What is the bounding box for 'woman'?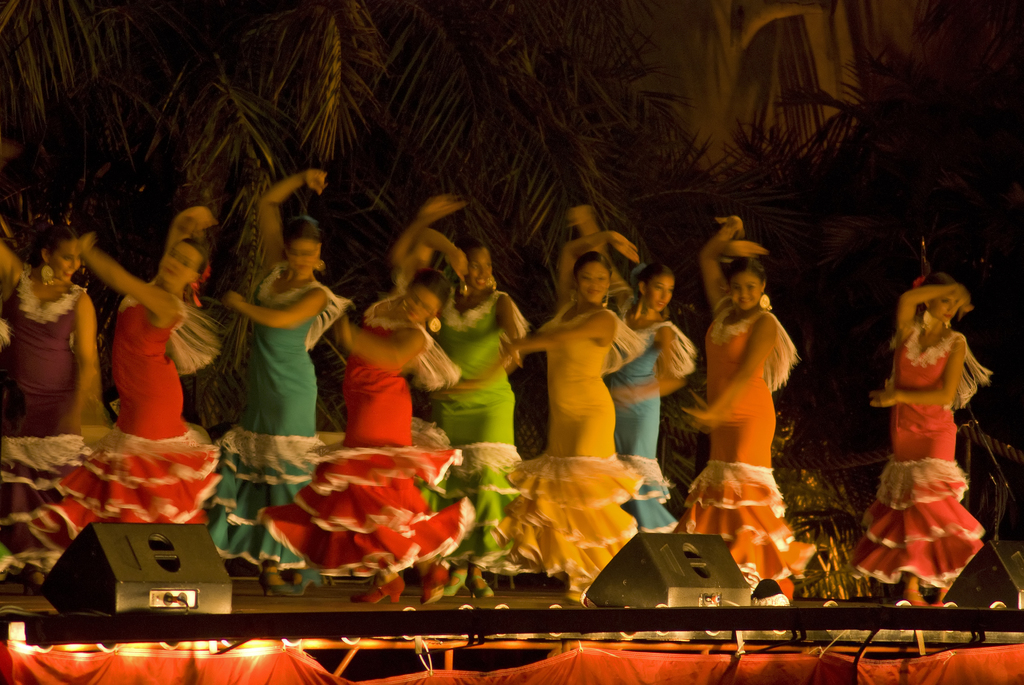
<bbox>682, 210, 833, 588</bbox>.
